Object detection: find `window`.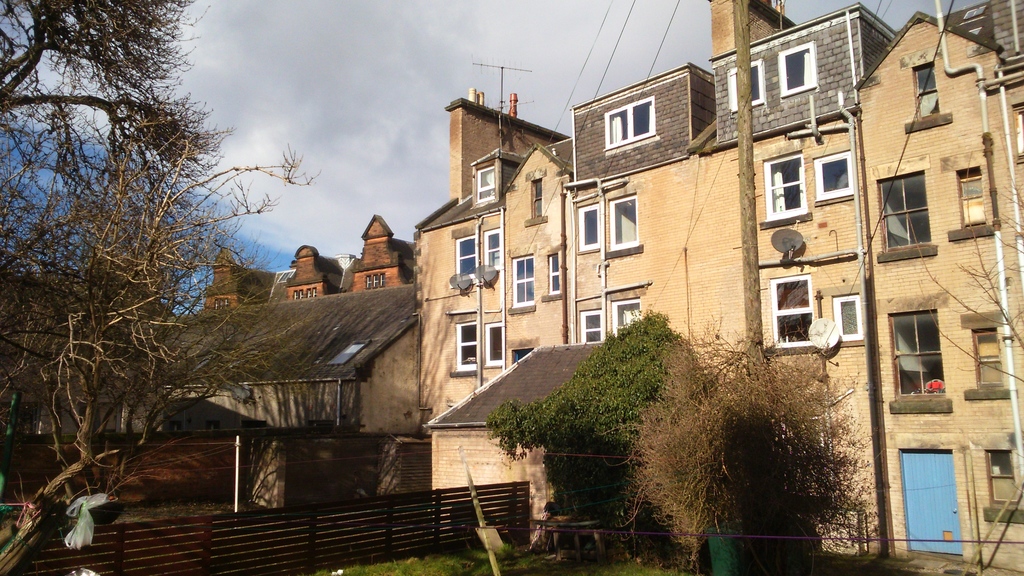
{"x1": 984, "y1": 453, "x2": 1016, "y2": 510}.
